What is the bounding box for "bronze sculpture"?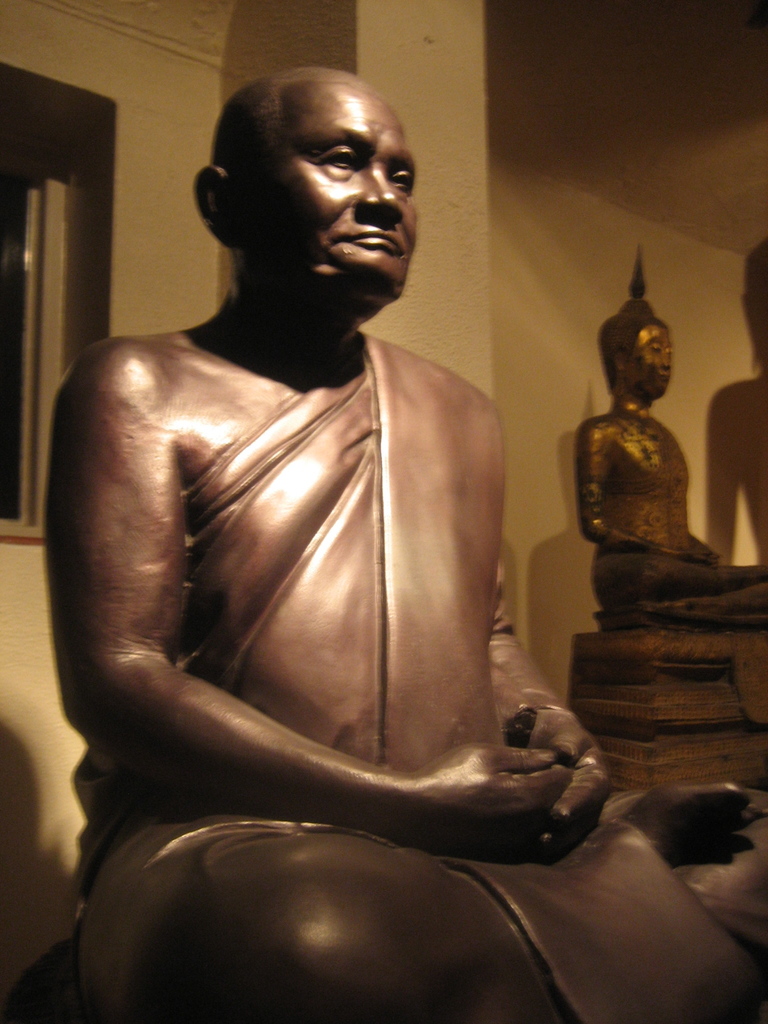
<box>564,246,767,792</box>.
